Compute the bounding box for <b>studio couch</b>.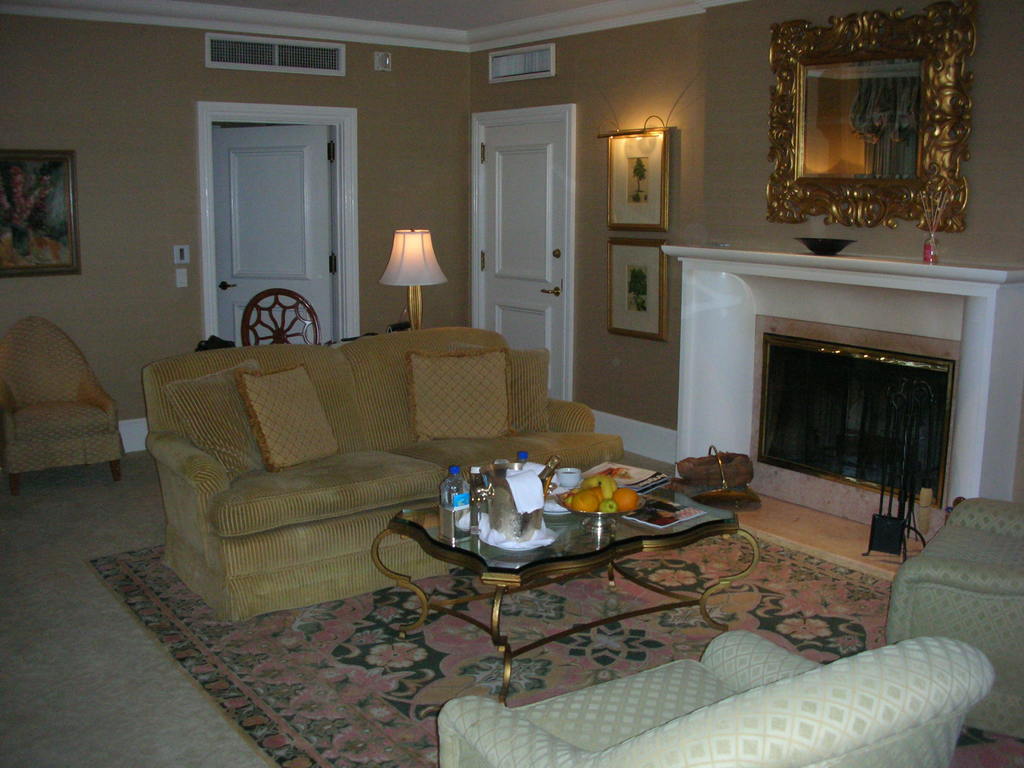
x1=0 y1=315 x2=128 y2=488.
